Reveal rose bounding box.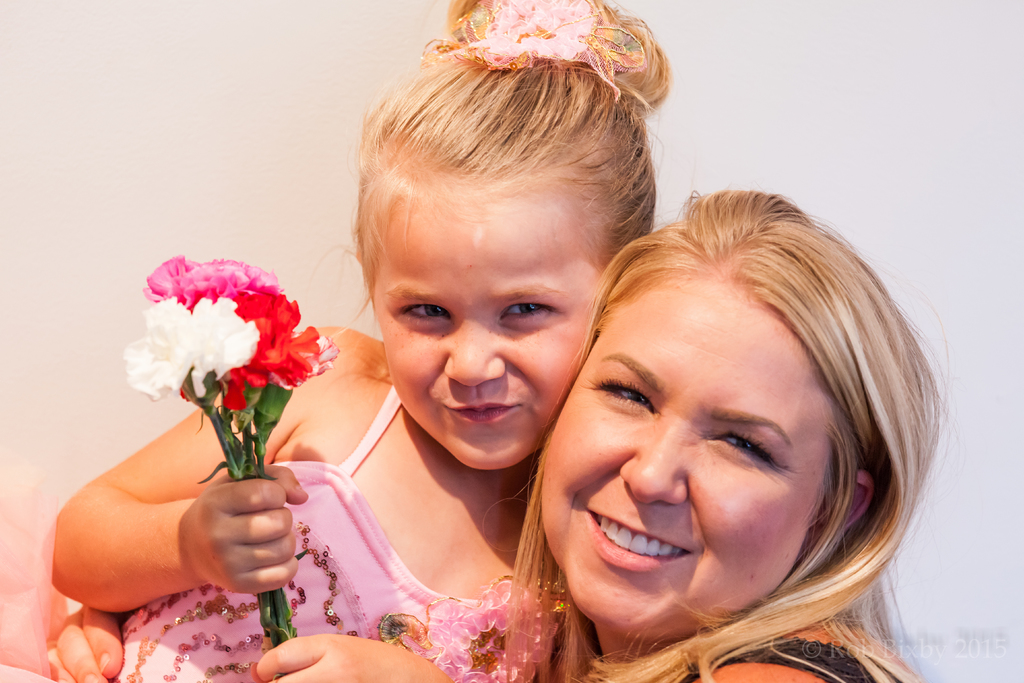
Revealed: Rect(124, 254, 340, 410).
